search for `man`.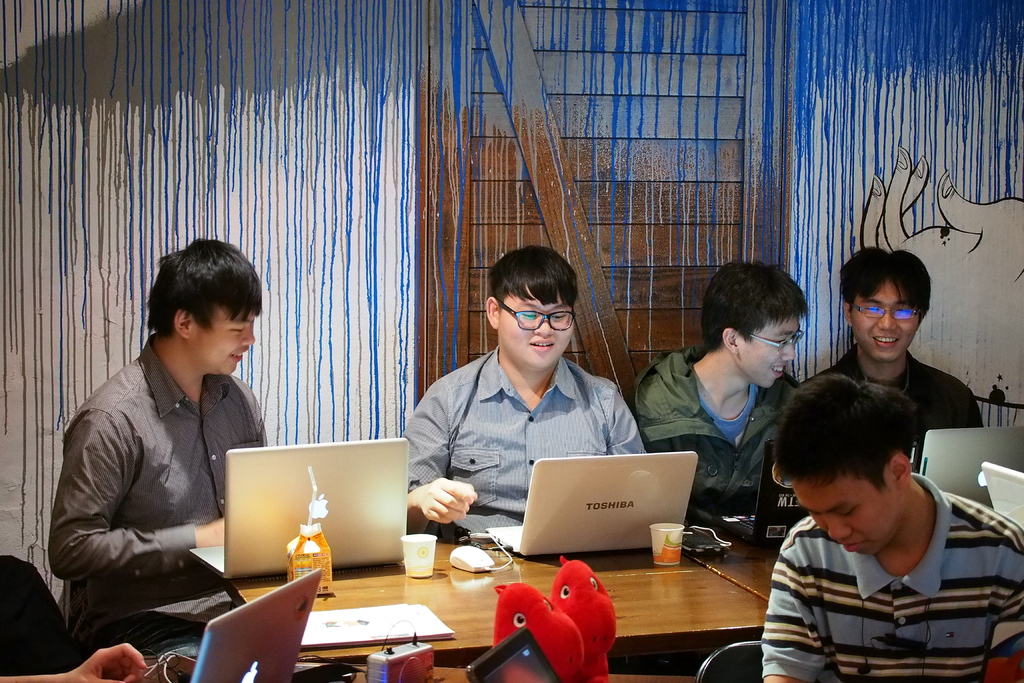
Found at {"left": 630, "top": 257, "right": 813, "bottom": 541}.
